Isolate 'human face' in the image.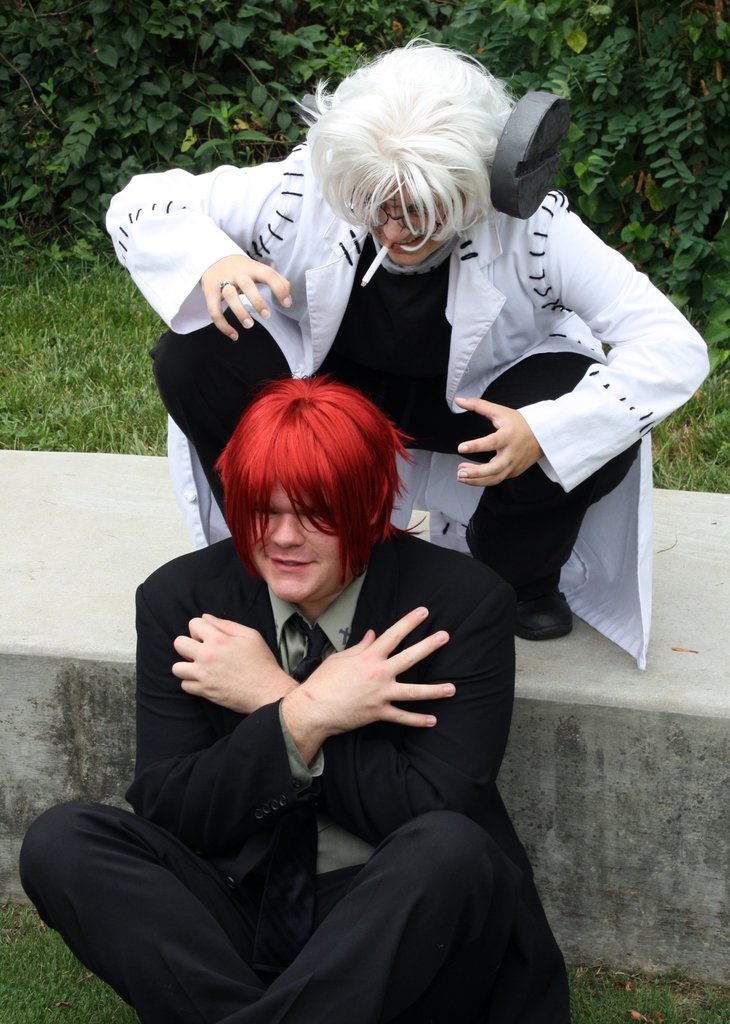
Isolated region: {"left": 367, "top": 183, "right": 464, "bottom": 262}.
